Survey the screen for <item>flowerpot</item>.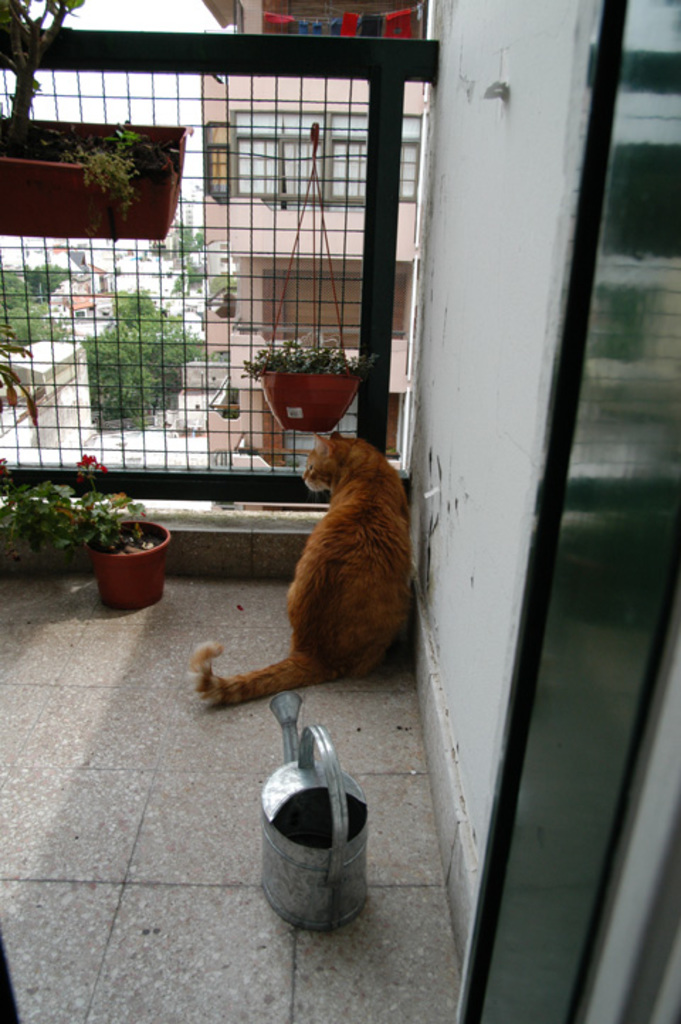
Survey found: [left=0, top=113, right=186, bottom=240].
